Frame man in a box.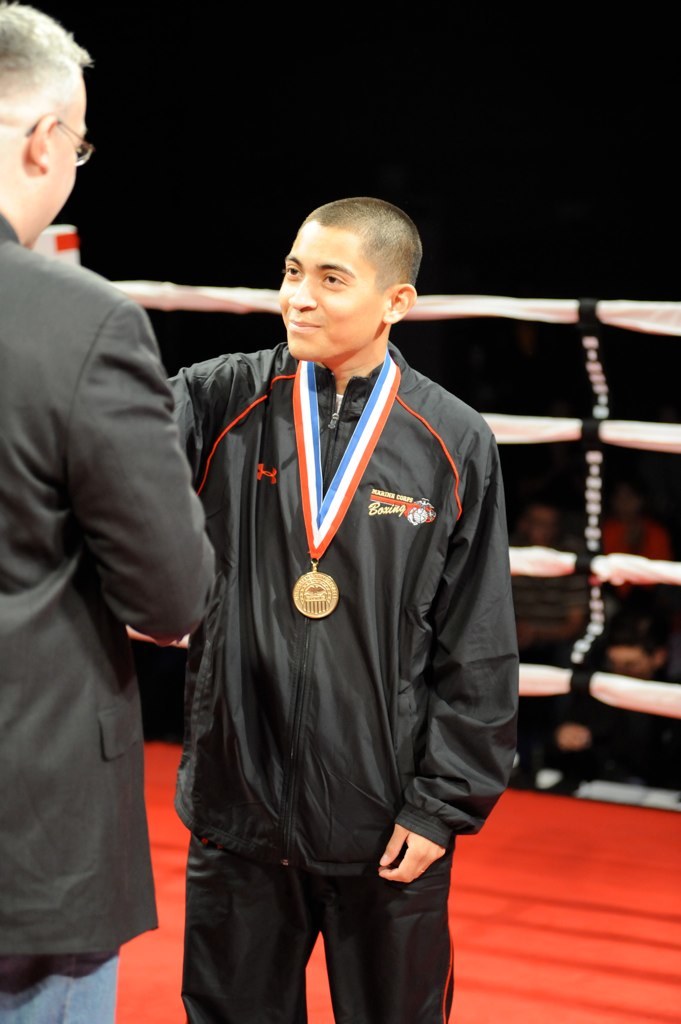
crop(0, 0, 219, 1023).
